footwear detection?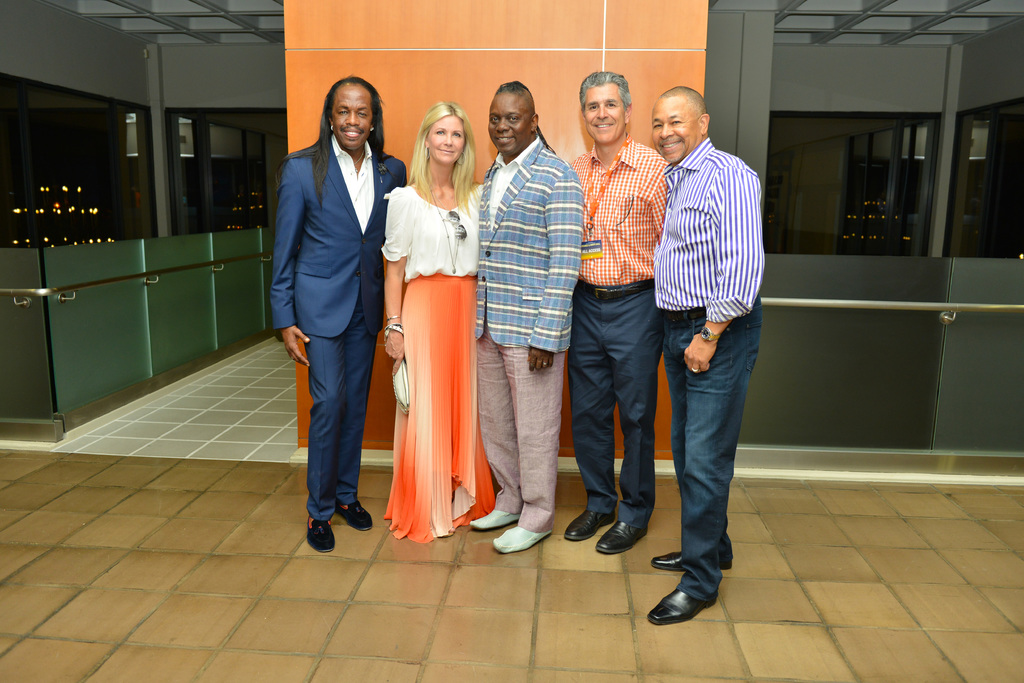
box=[493, 525, 552, 553]
